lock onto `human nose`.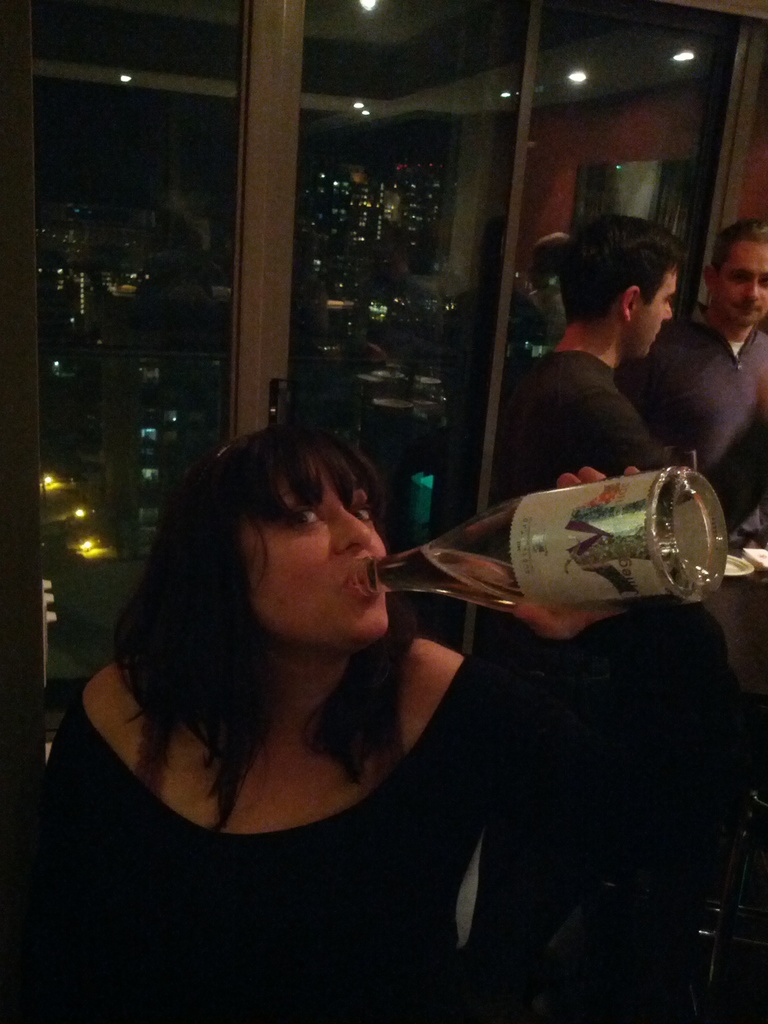
Locked: Rect(335, 506, 373, 552).
